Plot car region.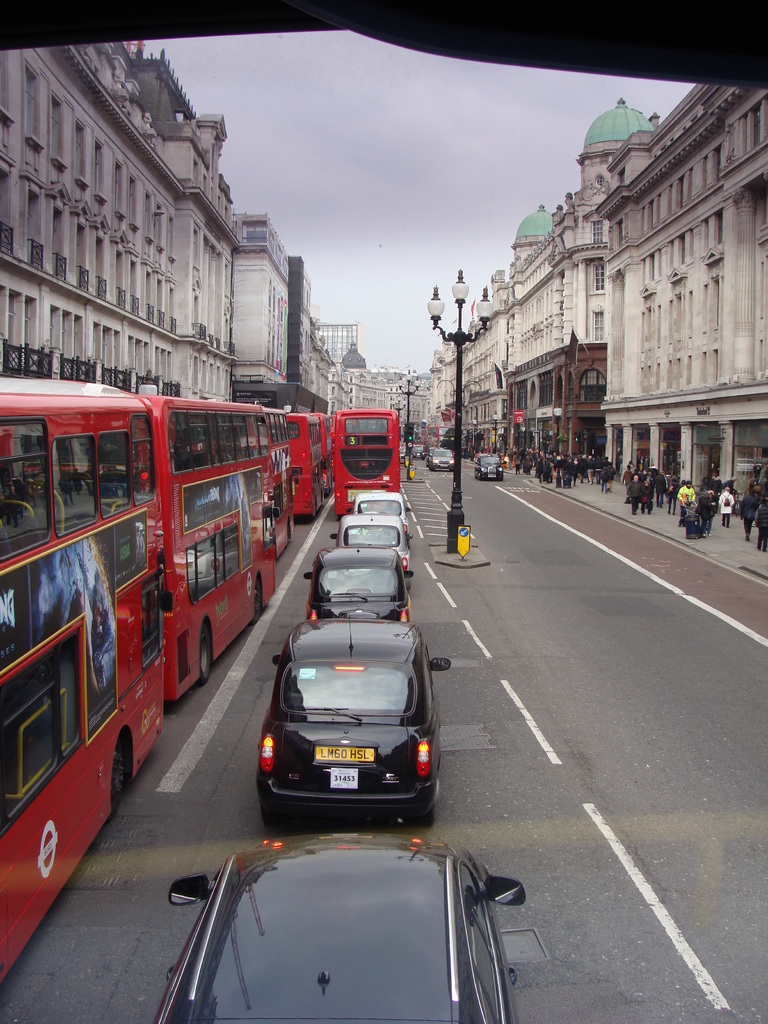
Plotted at select_region(473, 453, 508, 481).
